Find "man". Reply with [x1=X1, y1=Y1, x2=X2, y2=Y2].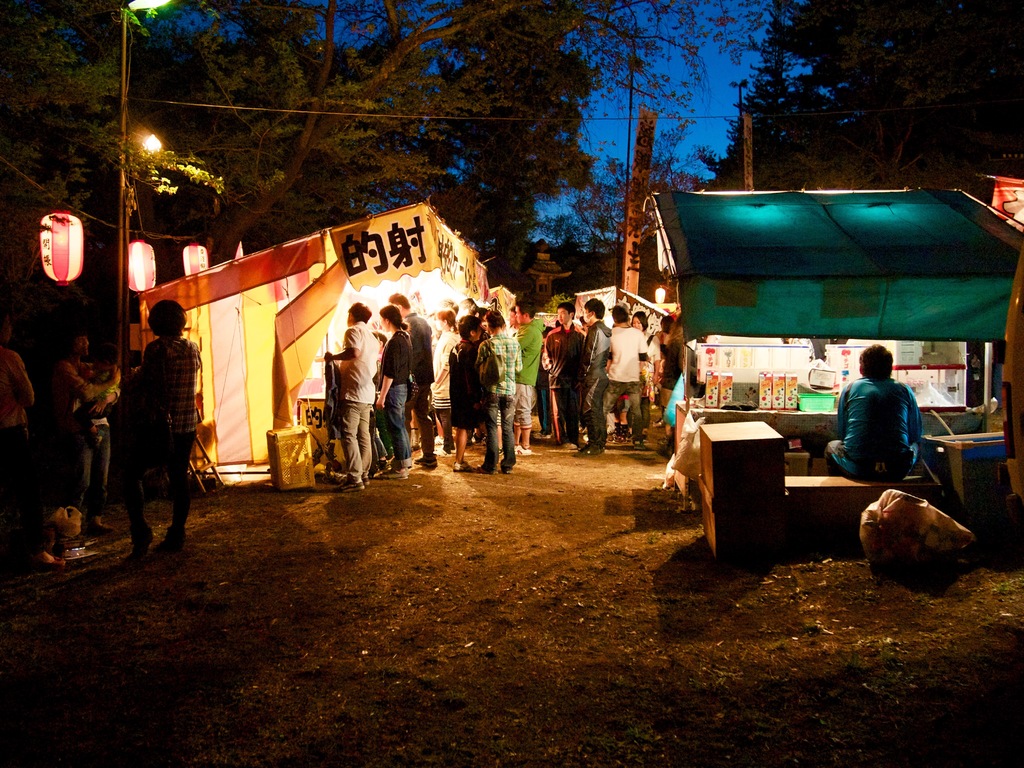
[x1=388, y1=295, x2=451, y2=470].
